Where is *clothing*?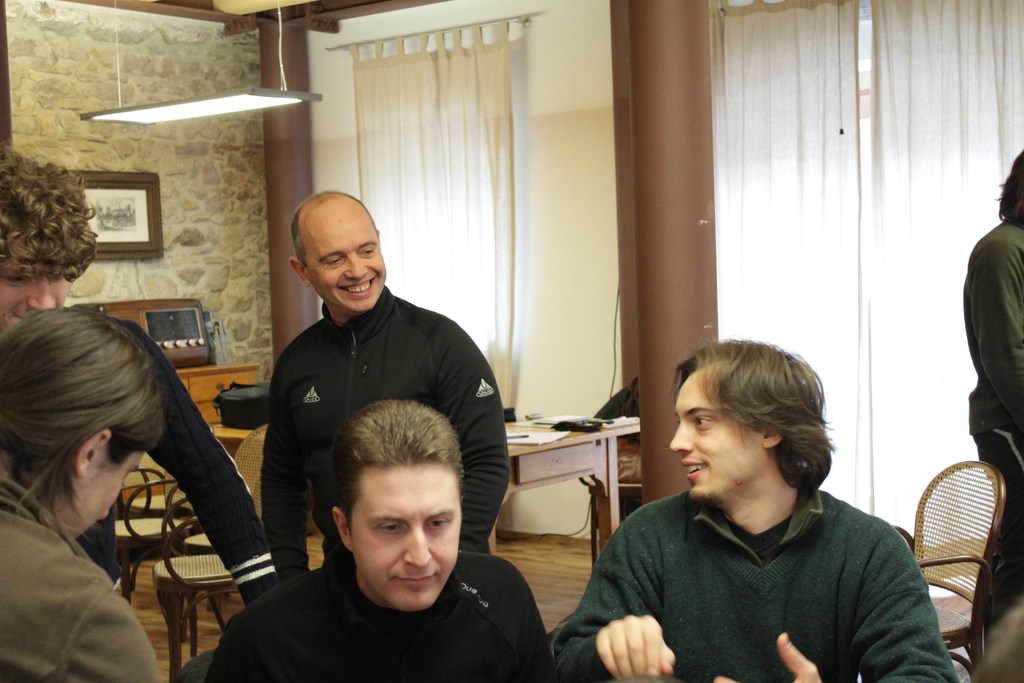
bbox=[0, 473, 168, 682].
